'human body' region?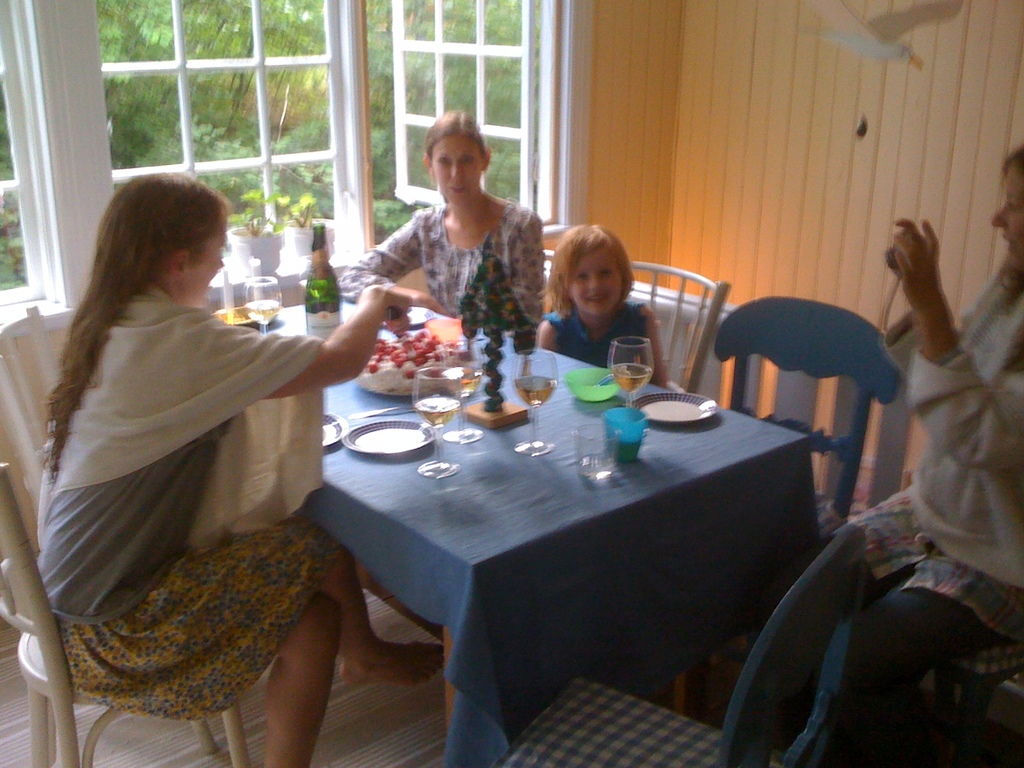
rect(0, 216, 369, 729)
